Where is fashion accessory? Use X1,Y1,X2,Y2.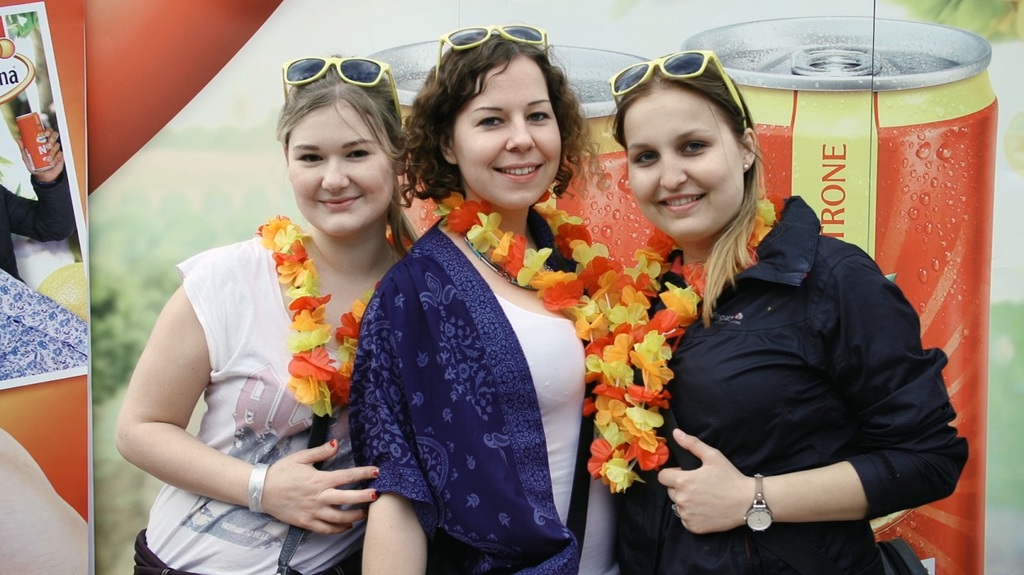
743,473,776,533.
